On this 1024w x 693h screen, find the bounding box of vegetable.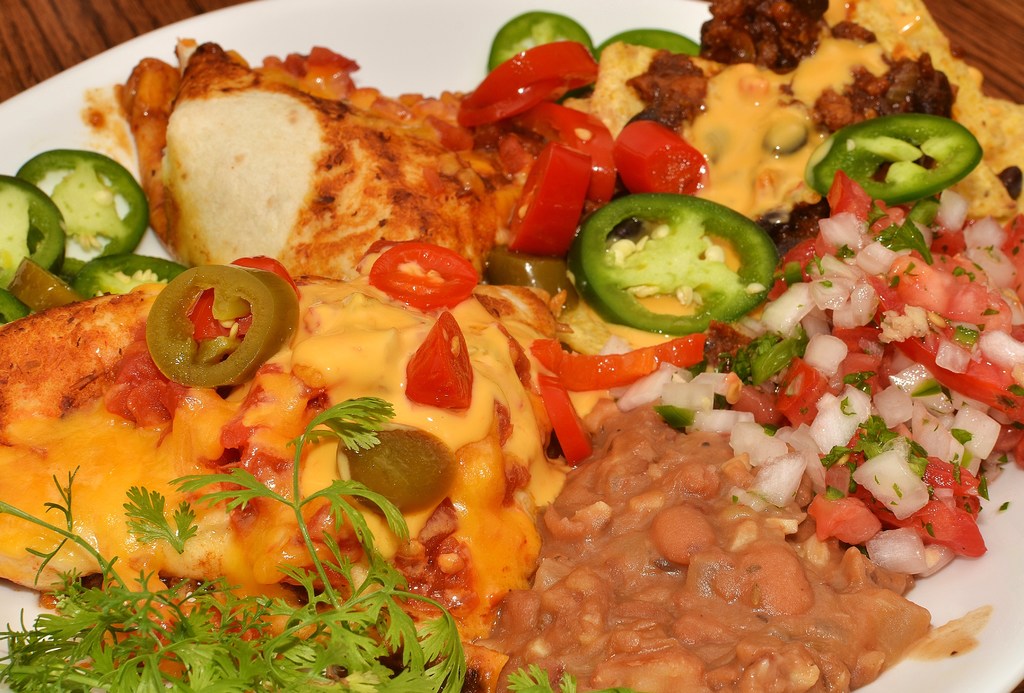
Bounding box: BBox(76, 247, 191, 302).
